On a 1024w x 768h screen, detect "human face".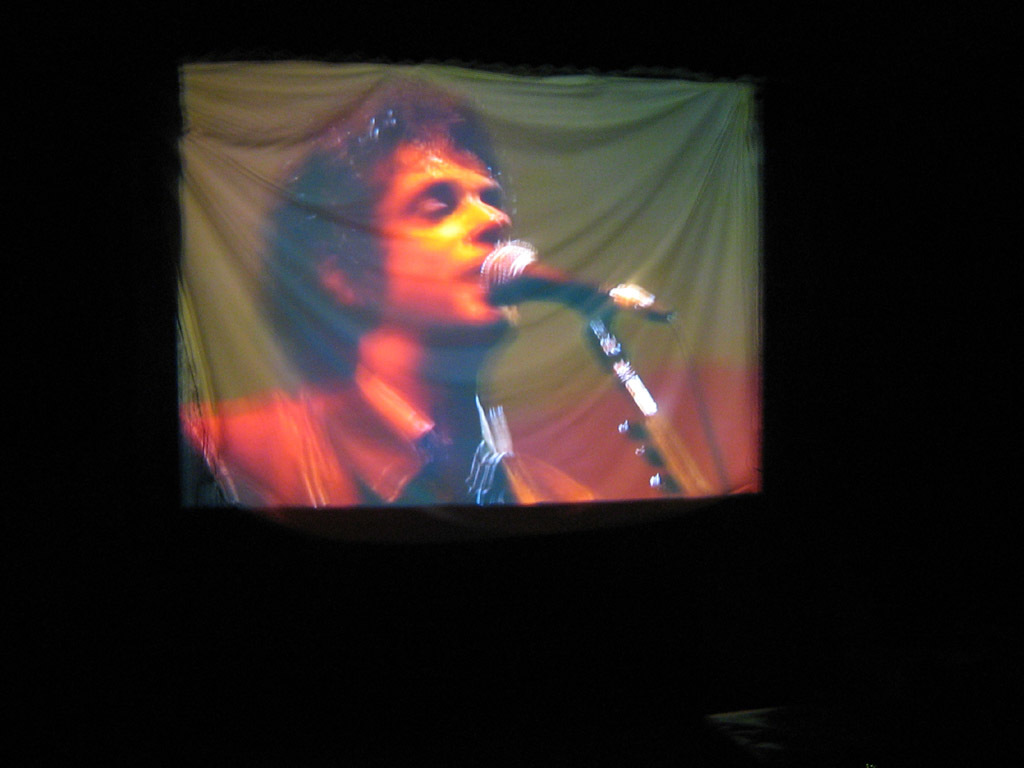
Rect(363, 132, 520, 321).
